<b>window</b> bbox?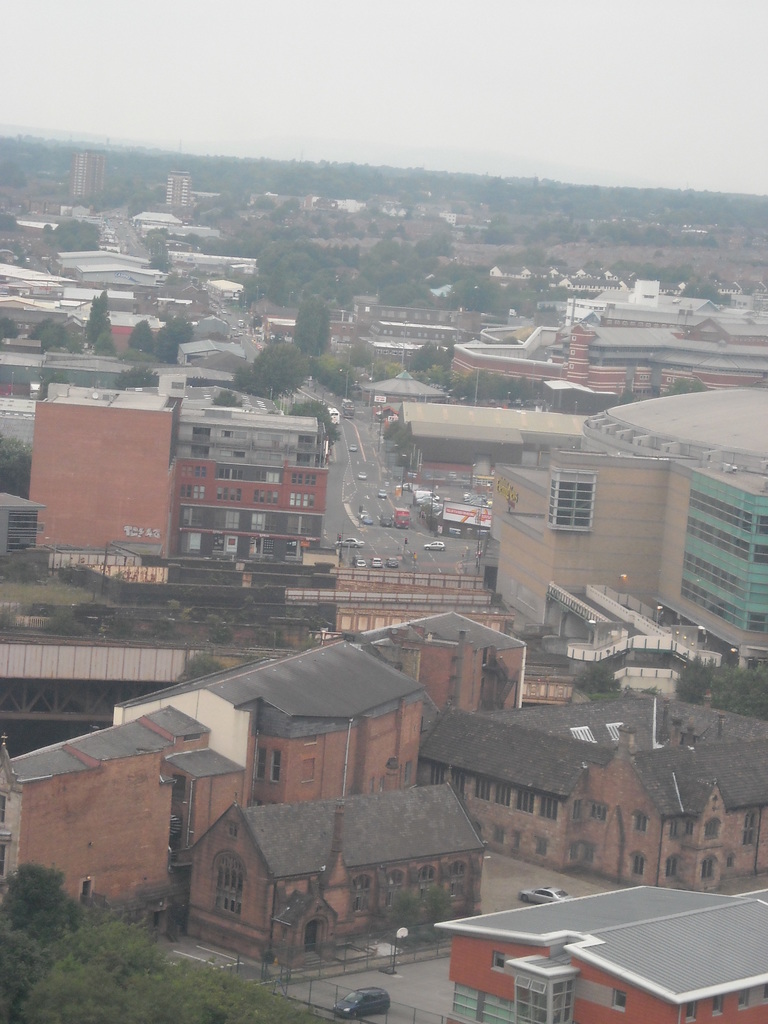
<bbox>268, 472, 280, 481</bbox>
